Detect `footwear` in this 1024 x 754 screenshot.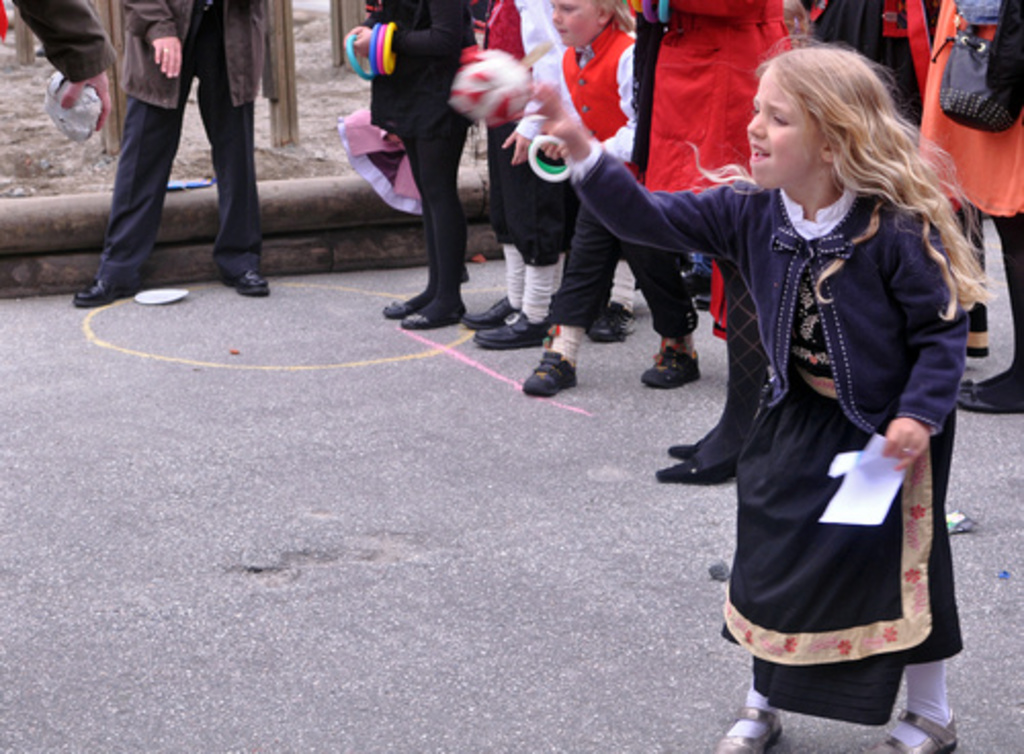
Detection: 956:379:1022:412.
